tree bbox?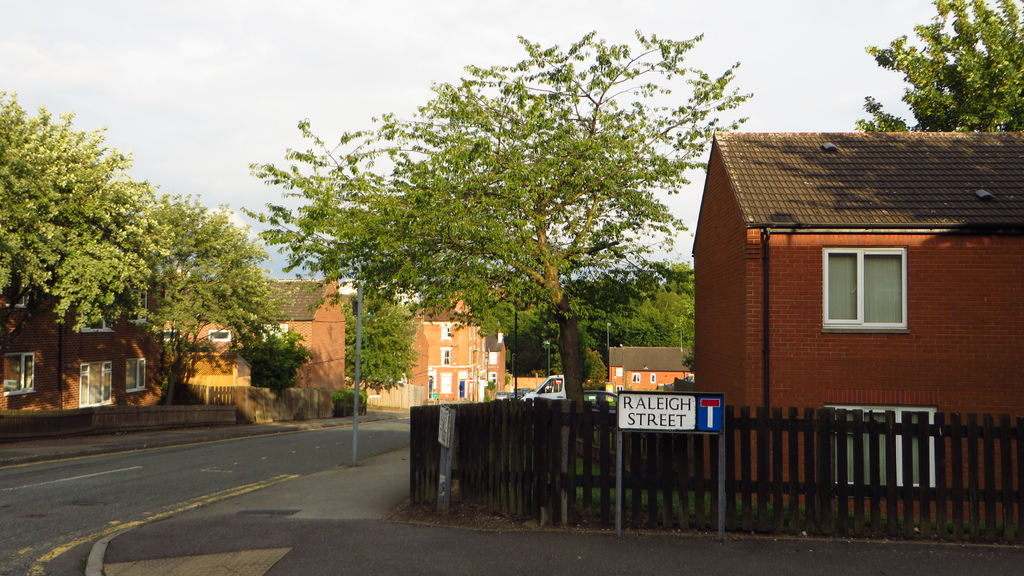
bbox=[255, 326, 303, 394]
